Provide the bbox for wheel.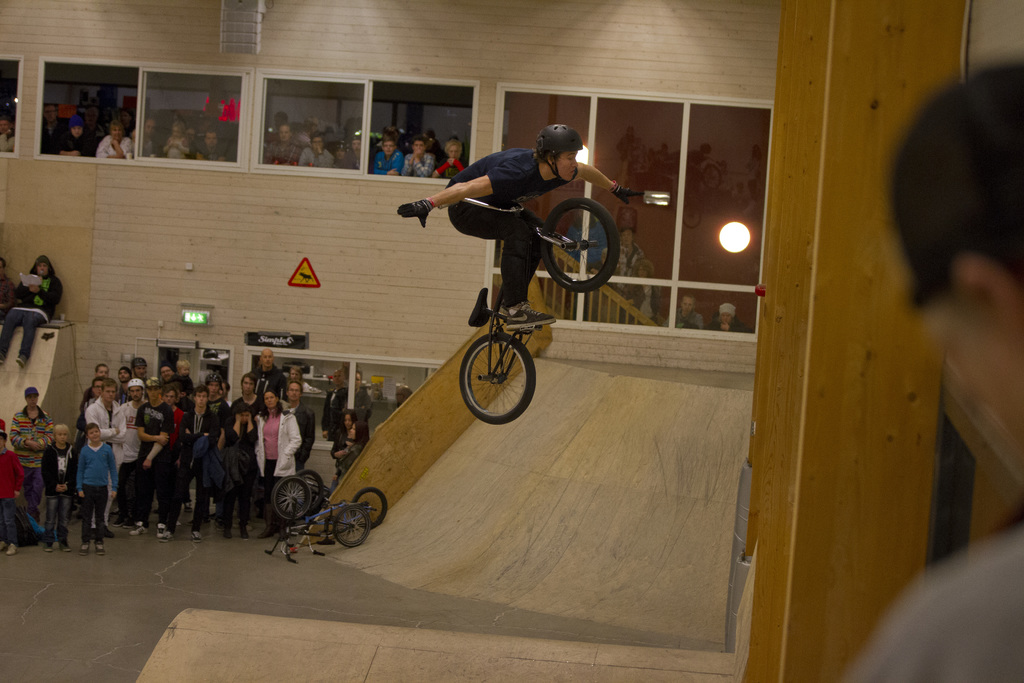
<region>292, 468, 324, 518</region>.
